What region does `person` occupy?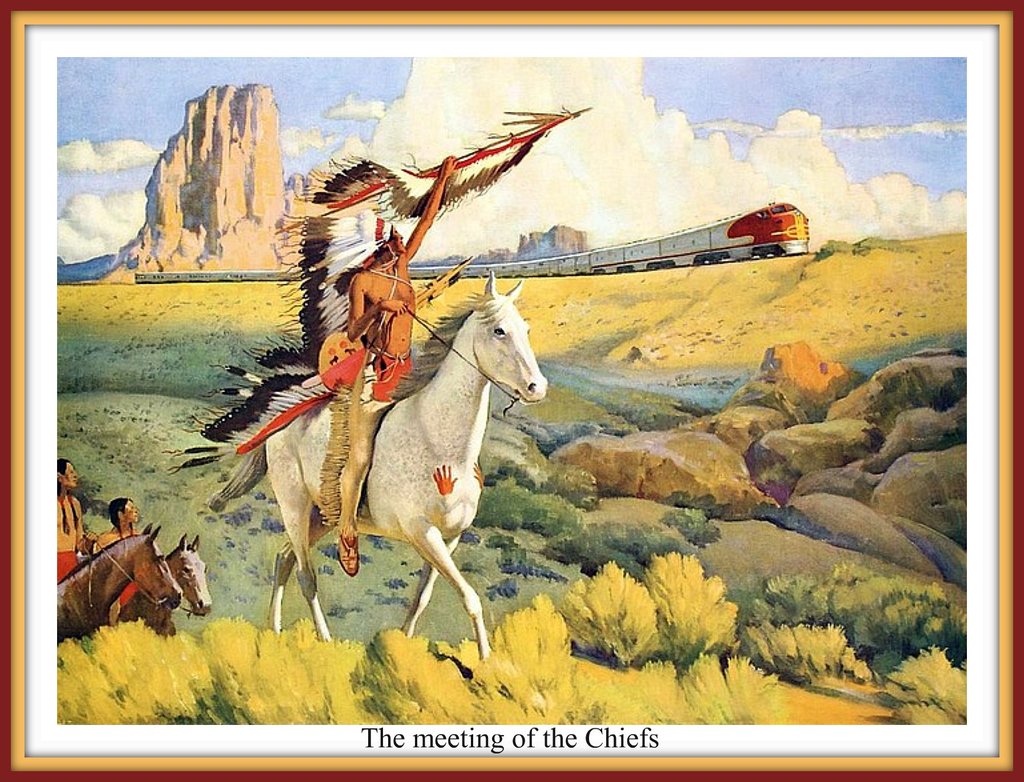
select_region(92, 498, 155, 621).
